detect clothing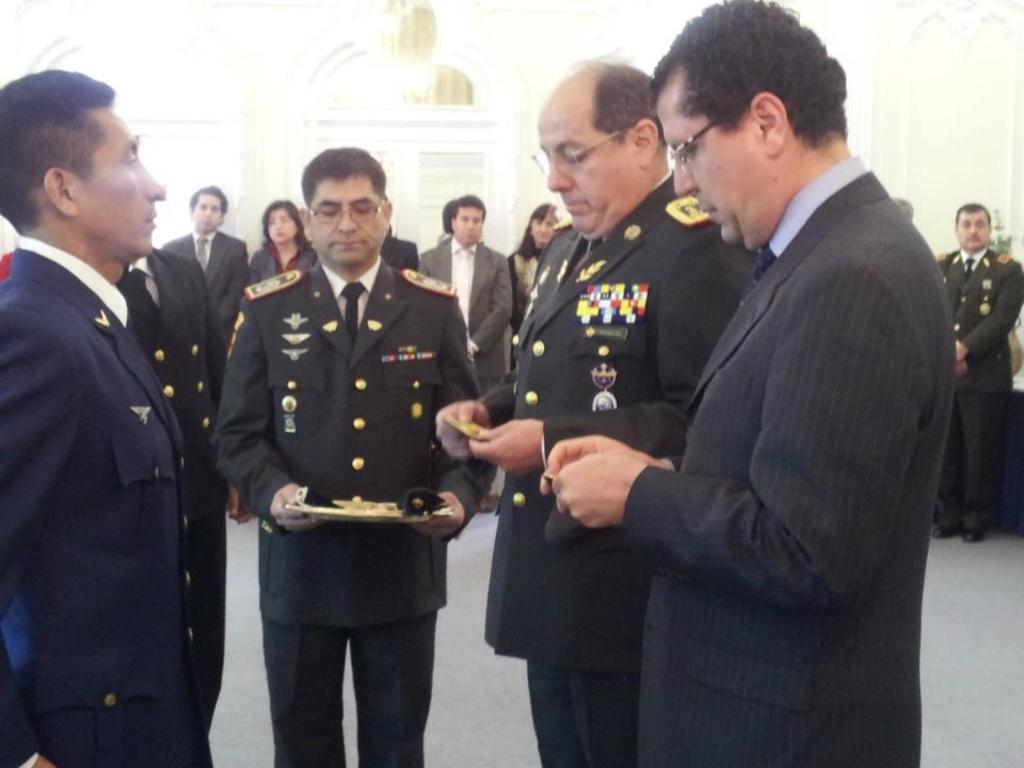
crop(402, 227, 508, 479)
